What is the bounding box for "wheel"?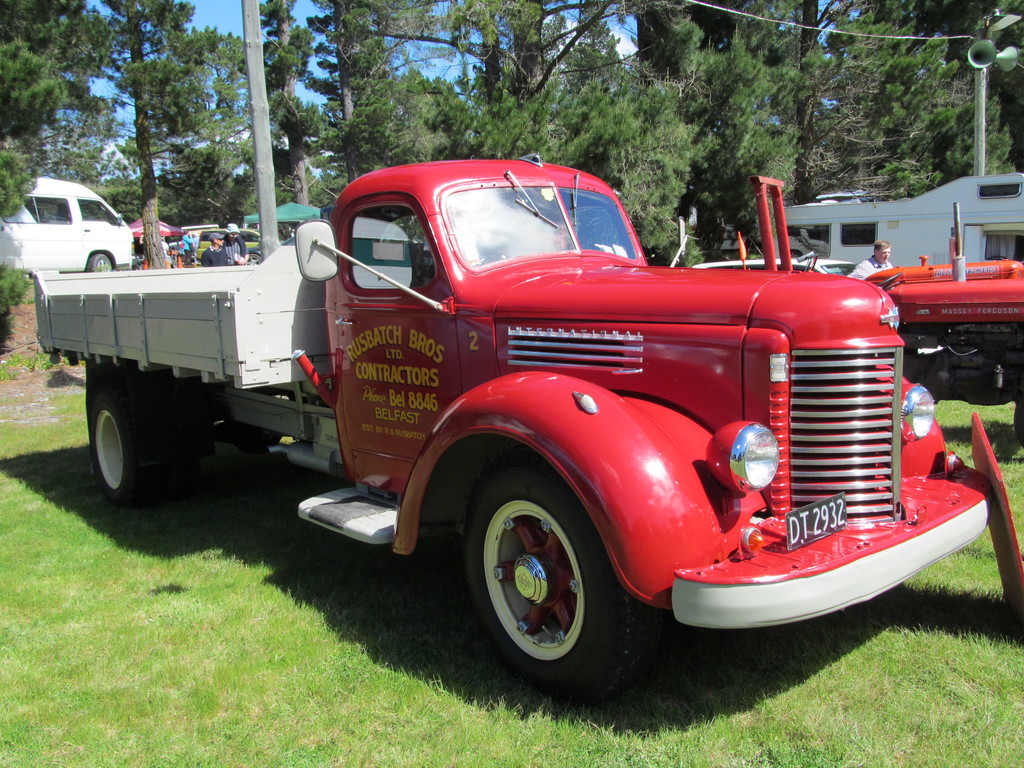
246,254,264,265.
